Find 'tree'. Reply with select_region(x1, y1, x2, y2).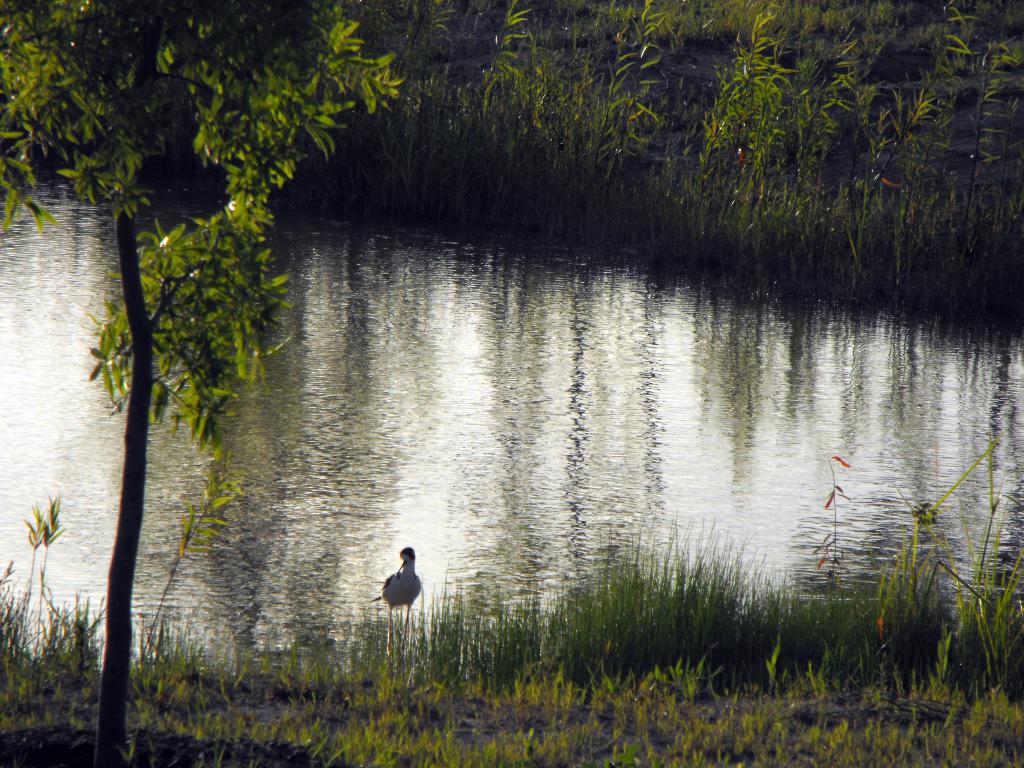
select_region(0, 0, 393, 765).
